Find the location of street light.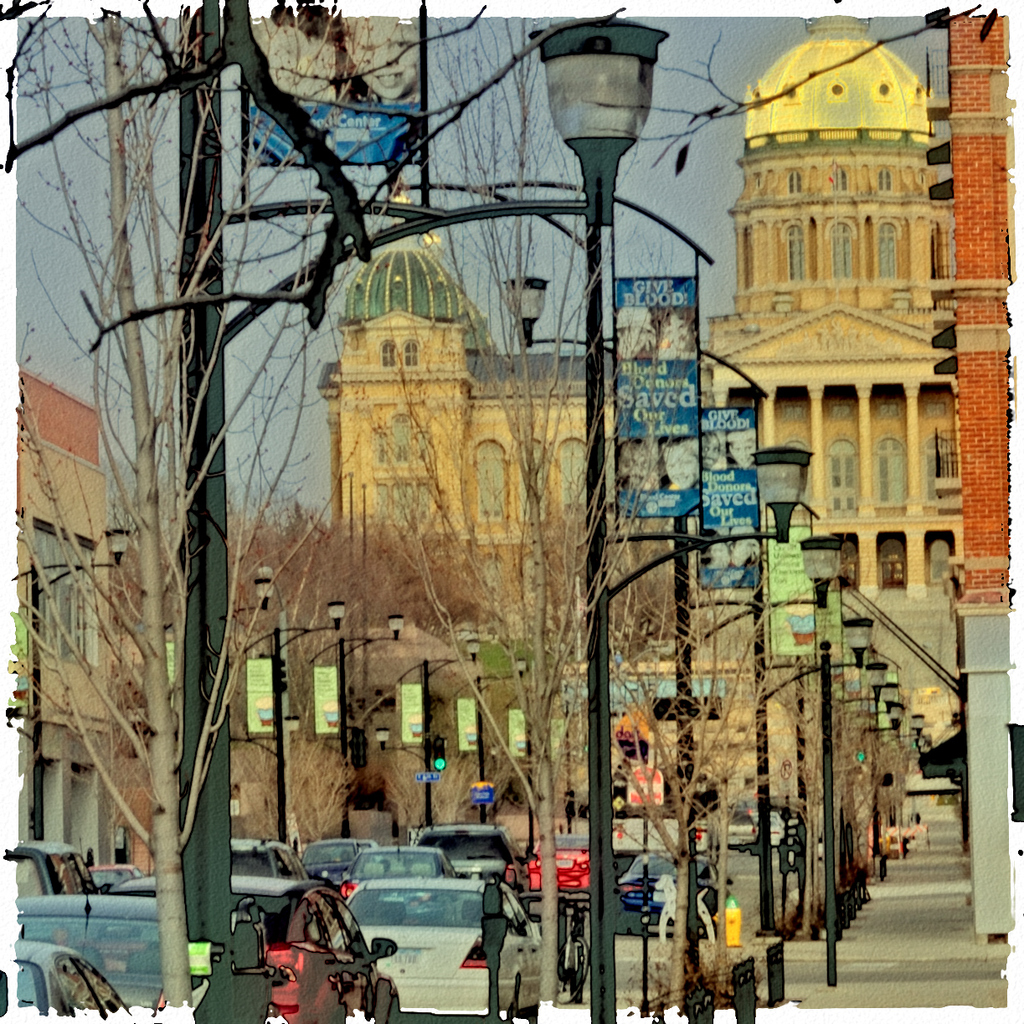
Location: (x1=463, y1=641, x2=553, y2=831).
